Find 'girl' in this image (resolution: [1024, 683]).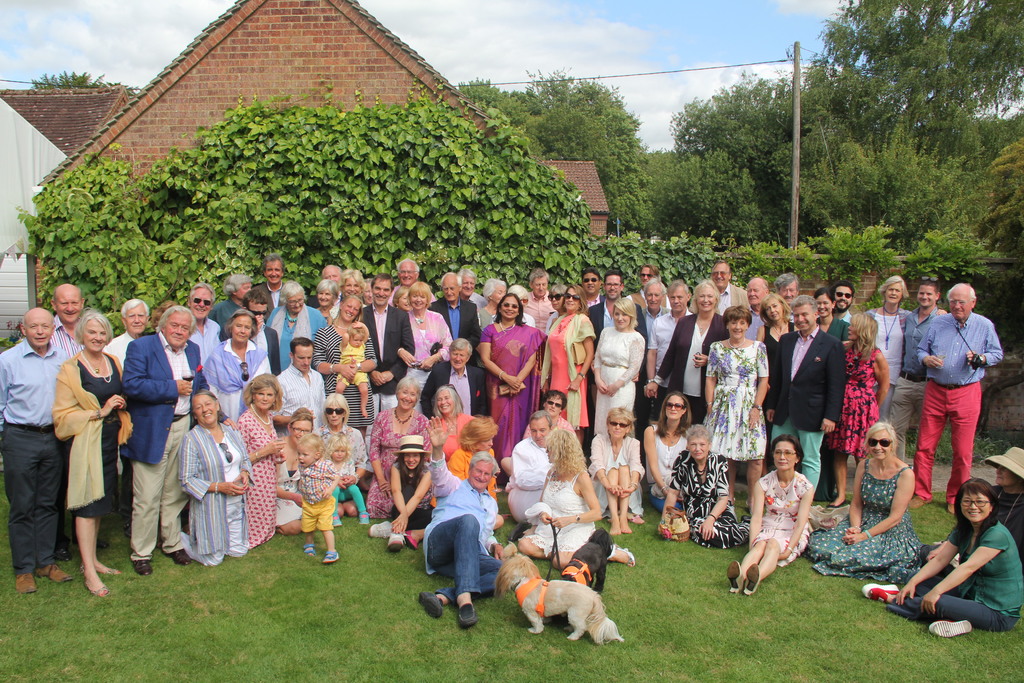
[x1=325, y1=440, x2=374, y2=528].
